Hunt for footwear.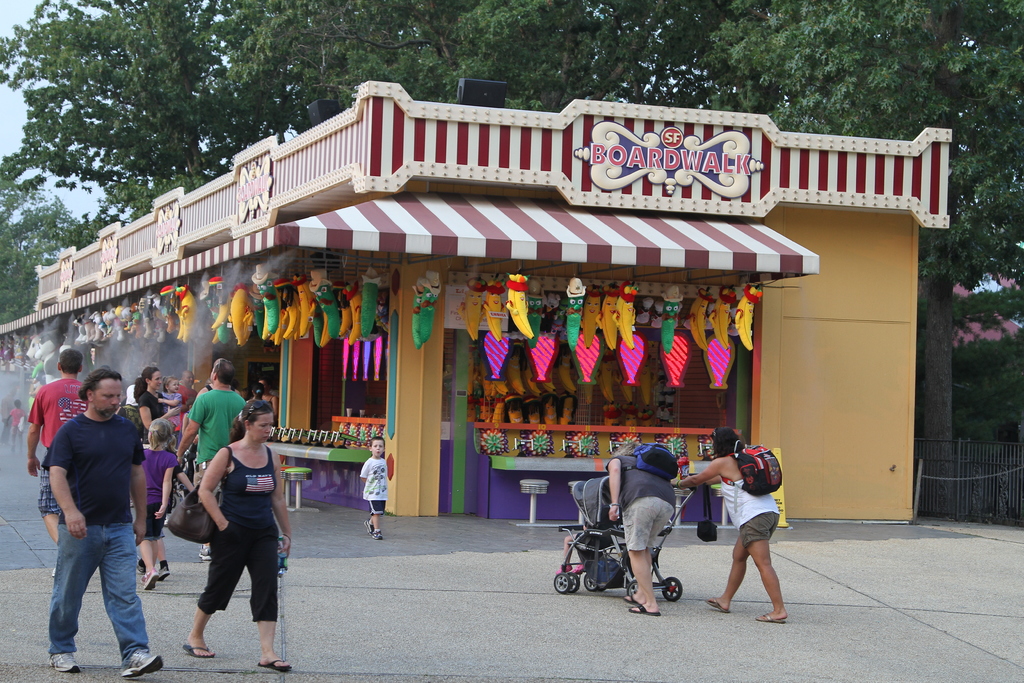
Hunted down at 361,509,373,536.
